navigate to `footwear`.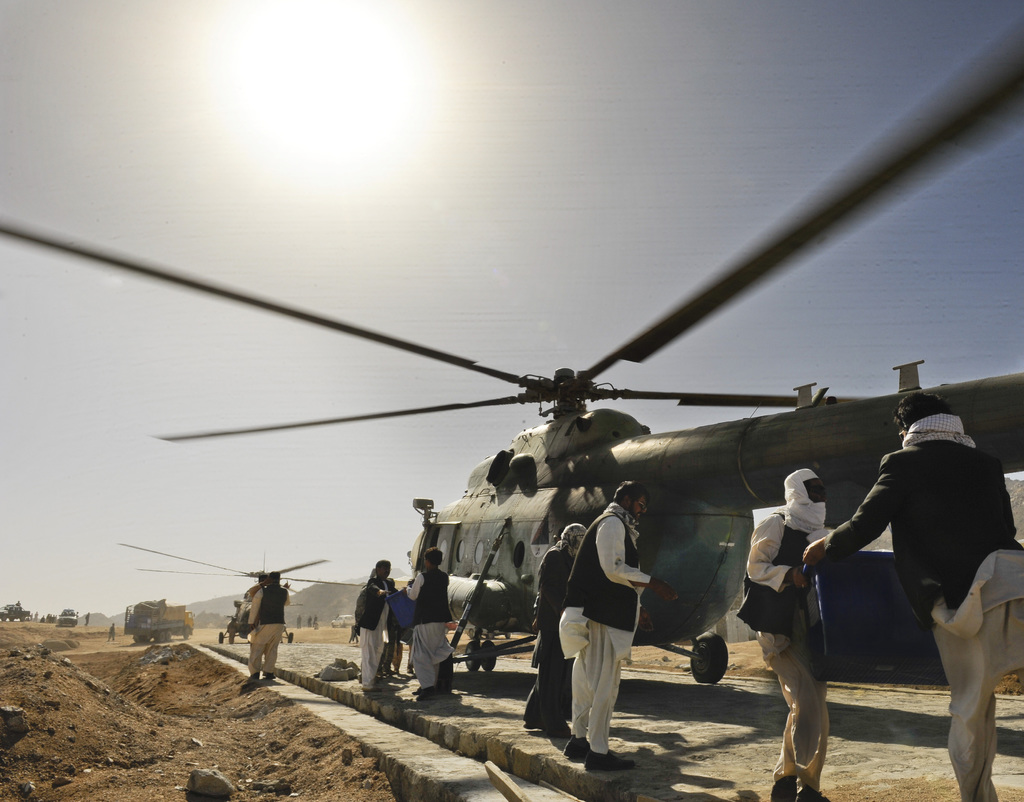
Navigation target: Rect(586, 748, 637, 765).
